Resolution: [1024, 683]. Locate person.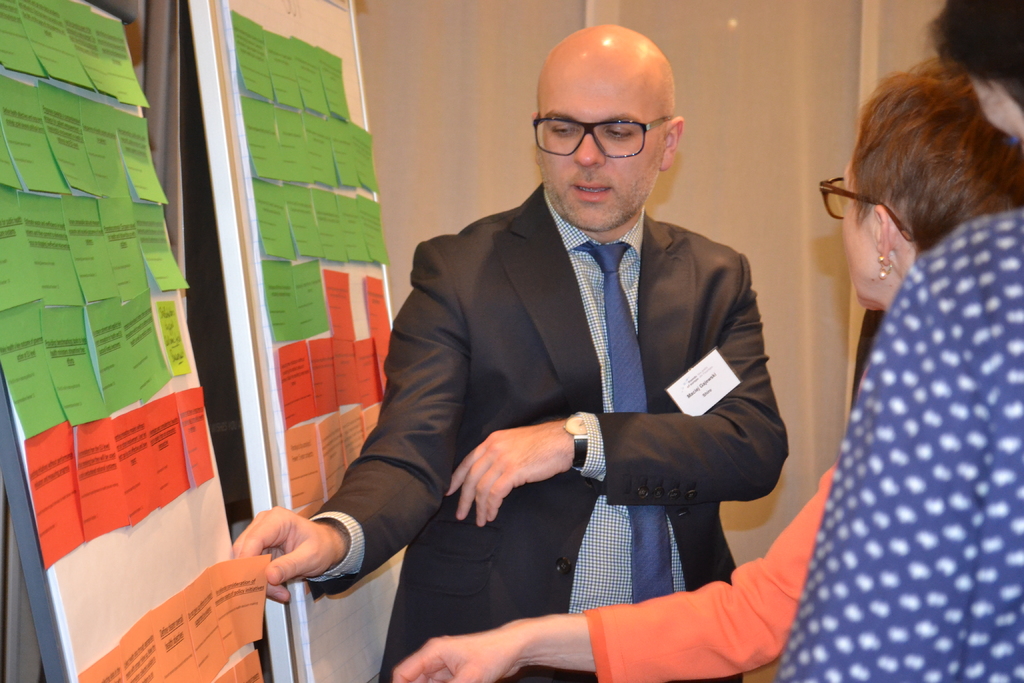
(387,58,1023,682).
